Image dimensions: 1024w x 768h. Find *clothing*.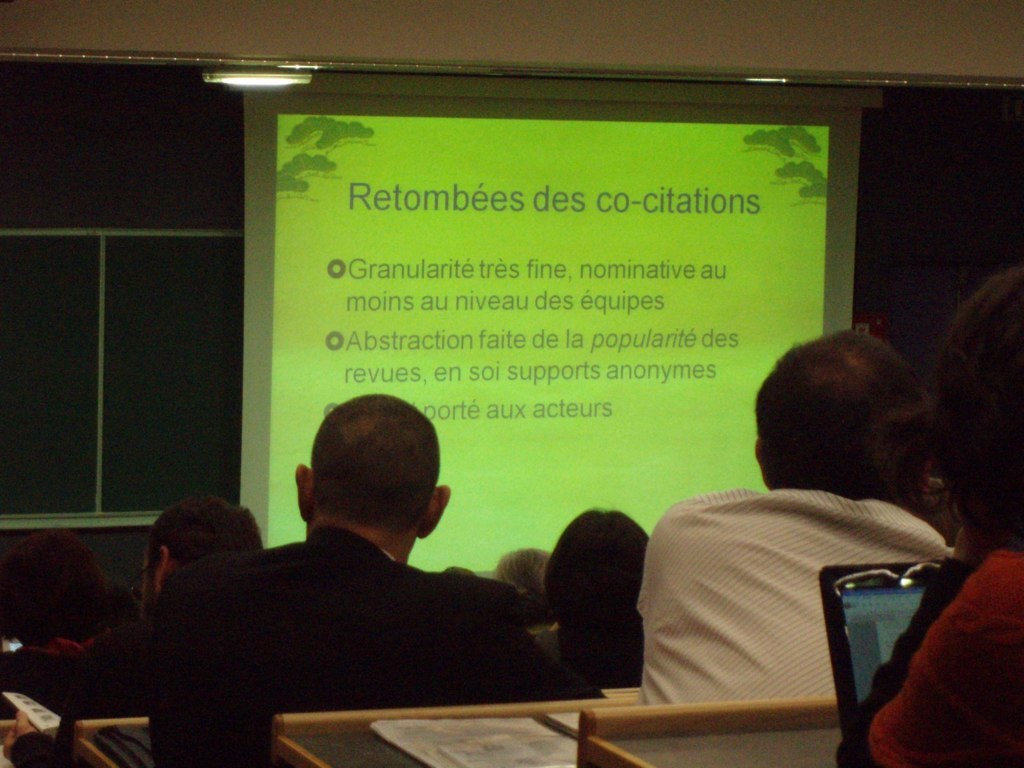
628 484 960 702.
